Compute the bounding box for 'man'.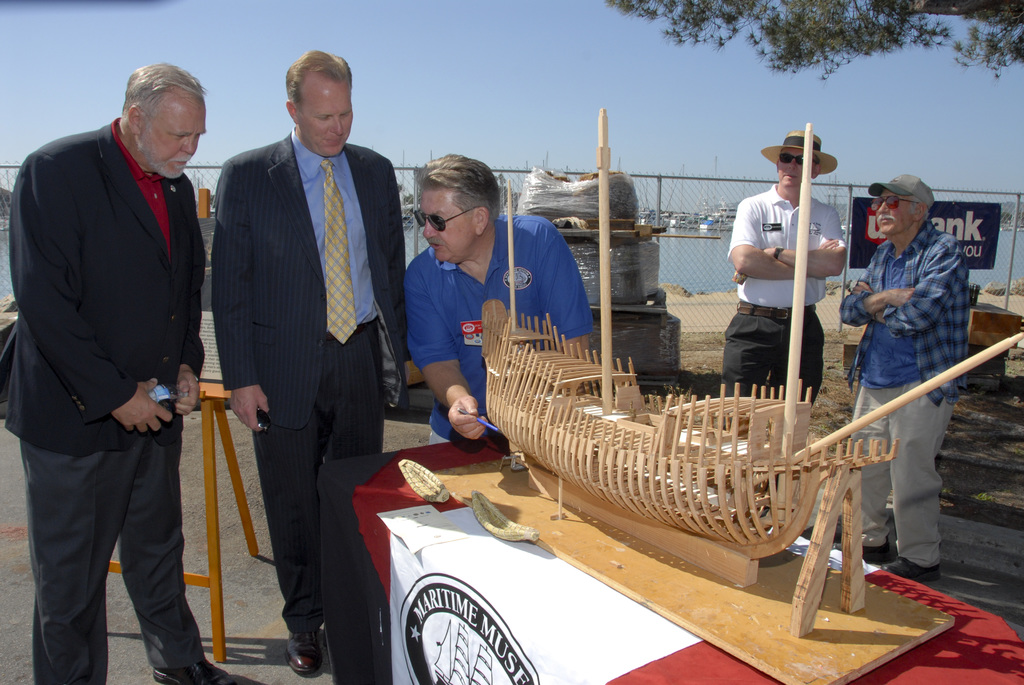
838,174,968,576.
